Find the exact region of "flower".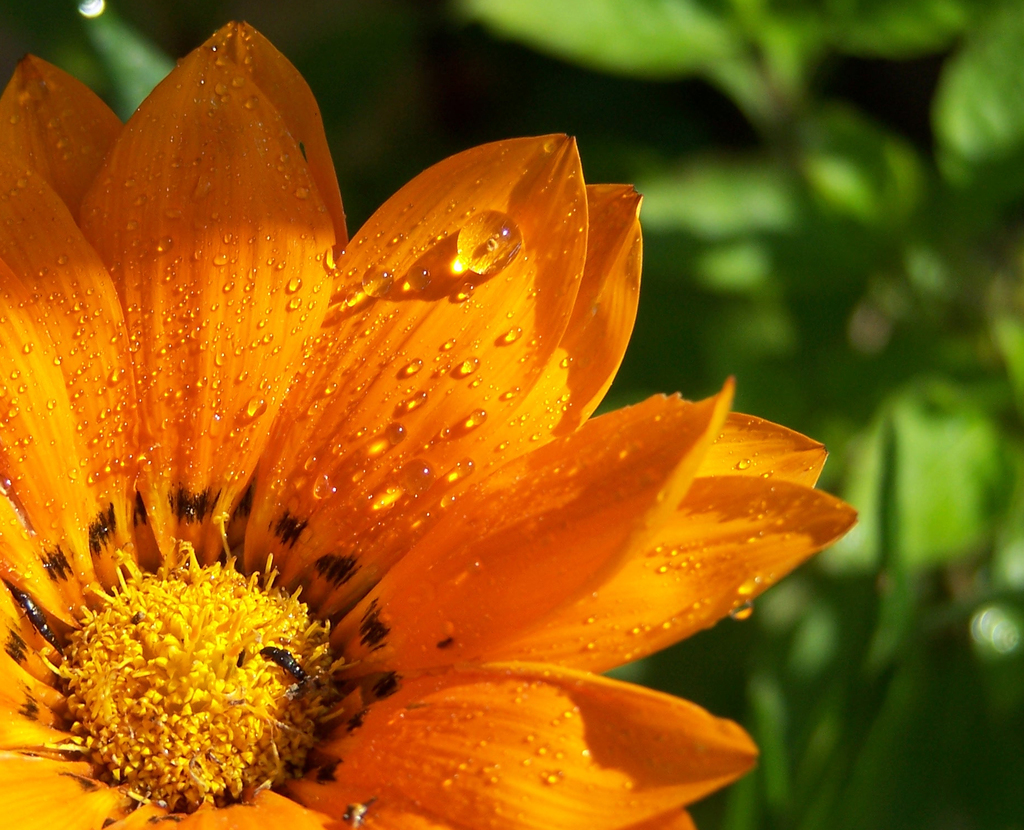
Exact region: box=[42, 5, 875, 829].
